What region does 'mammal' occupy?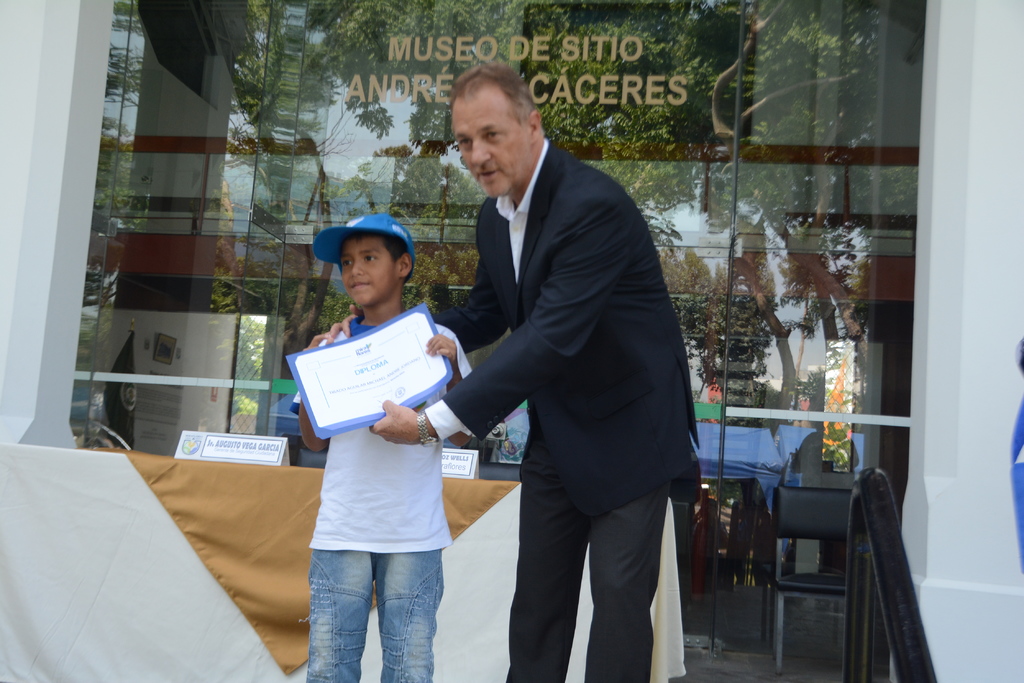
(376,58,701,682).
